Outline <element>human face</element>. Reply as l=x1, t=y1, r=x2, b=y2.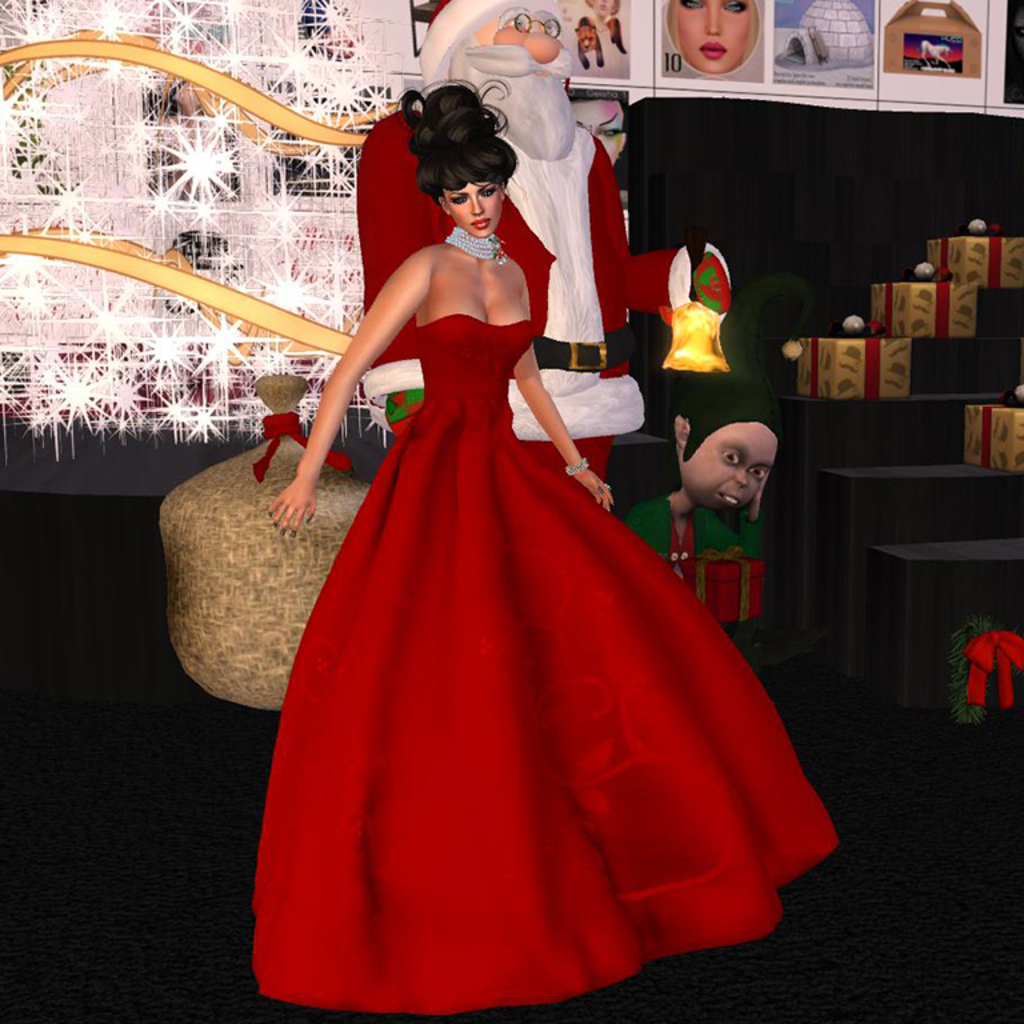
l=676, t=412, r=796, b=519.
